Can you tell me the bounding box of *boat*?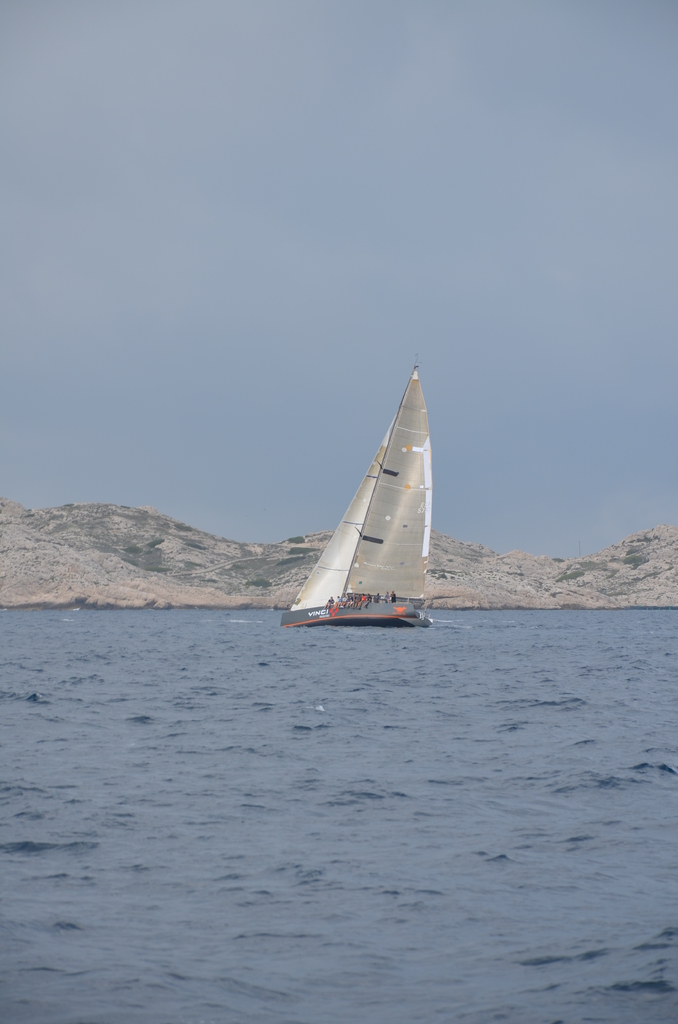
box(278, 360, 449, 648).
